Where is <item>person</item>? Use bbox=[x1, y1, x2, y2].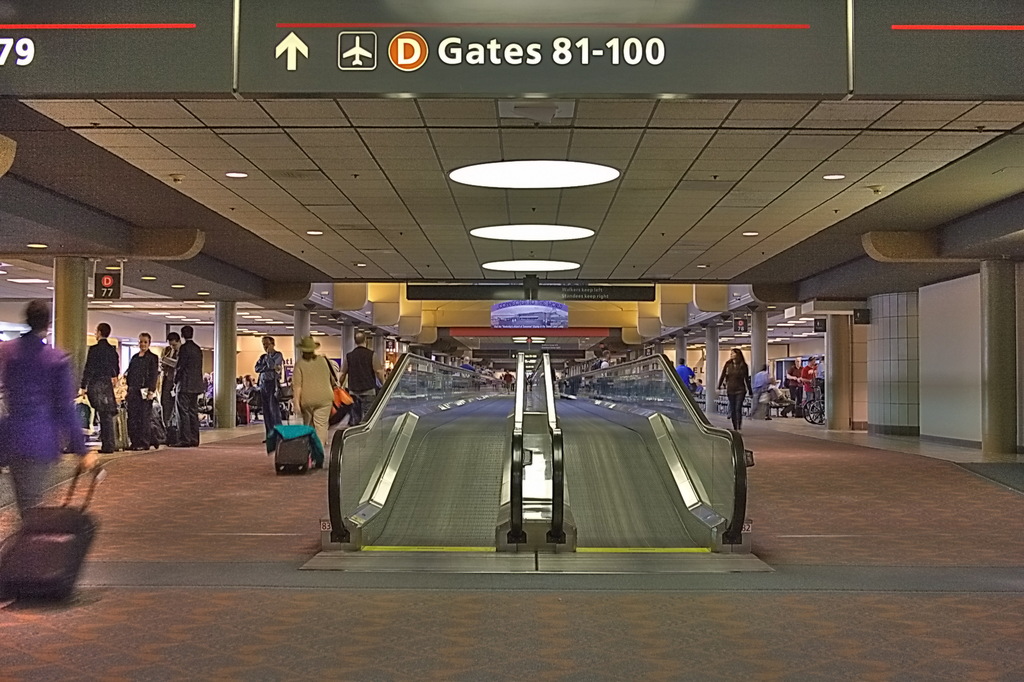
bbox=[75, 325, 125, 461].
